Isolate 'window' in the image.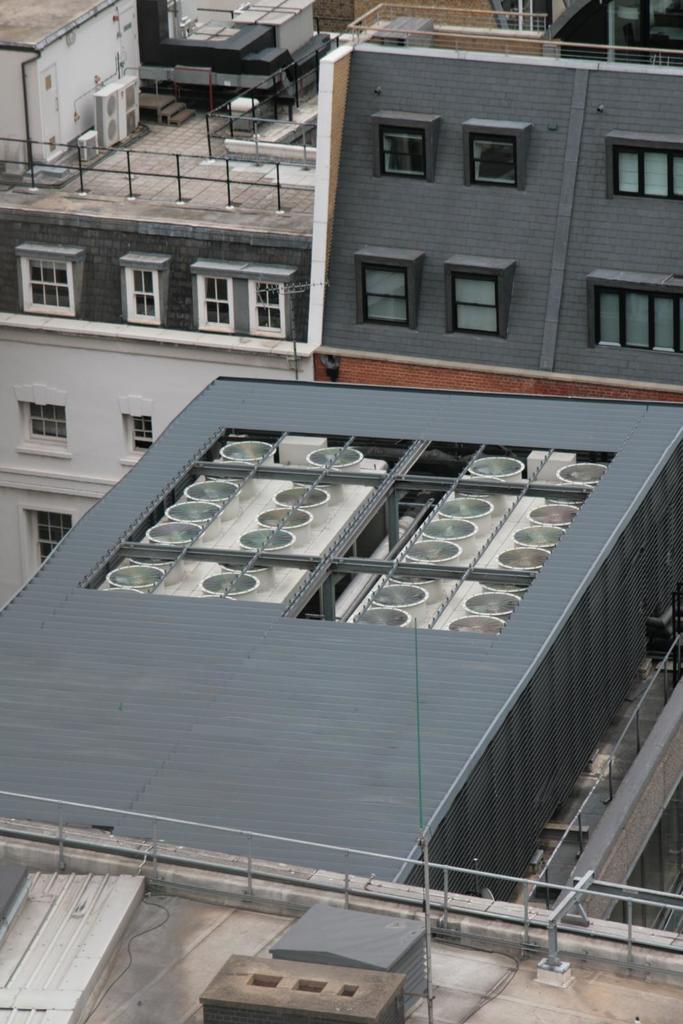
Isolated region: x1=355 y1=246 x2=421 y2=332.
